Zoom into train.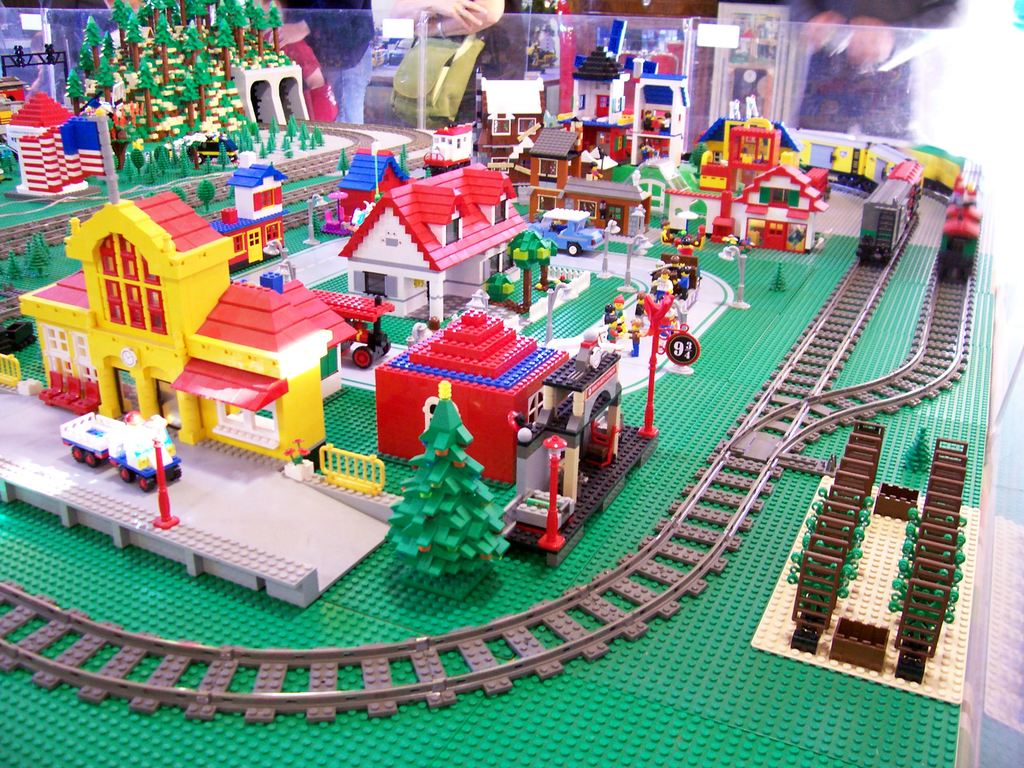
Zoom target: x1=912 y1=145 x2=982 y2=281.
